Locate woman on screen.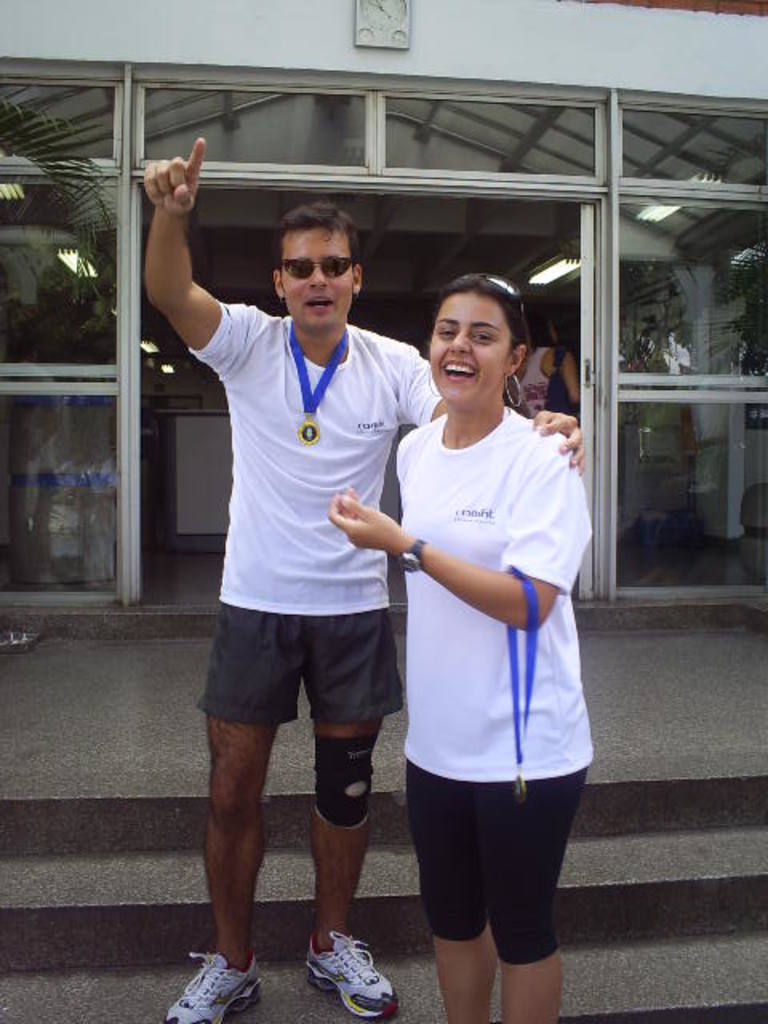
On screen at locate(496, 298, 576, 421).
